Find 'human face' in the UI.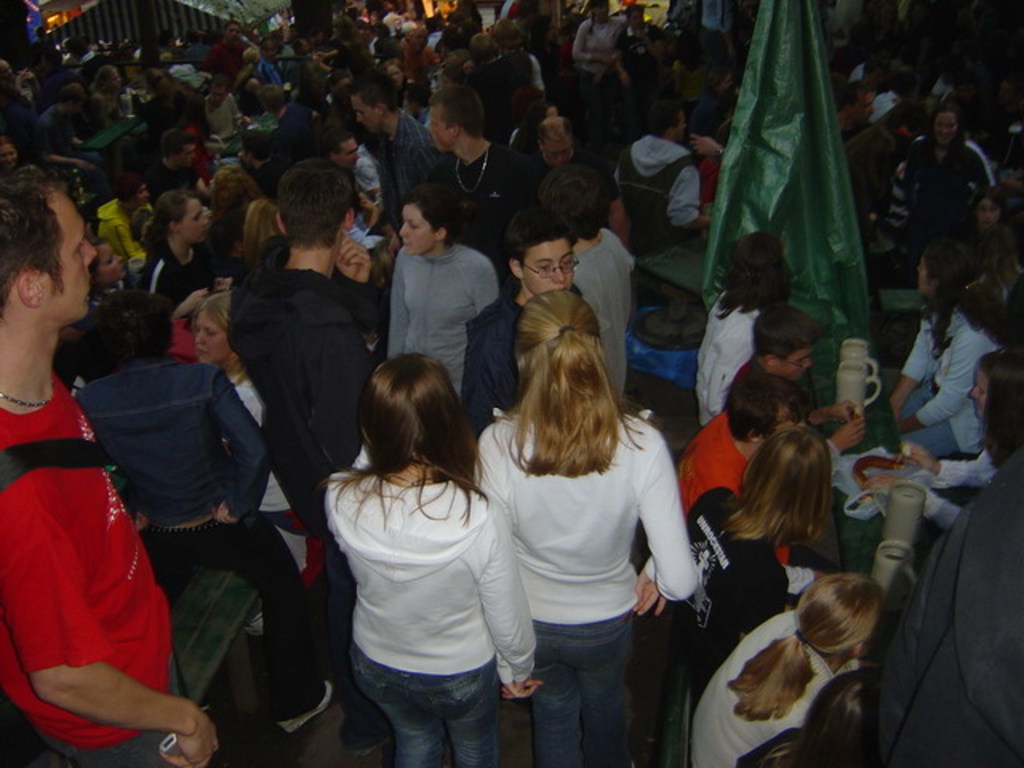
UI element at (x1=42, y1=194, x2=96, y2=314).
